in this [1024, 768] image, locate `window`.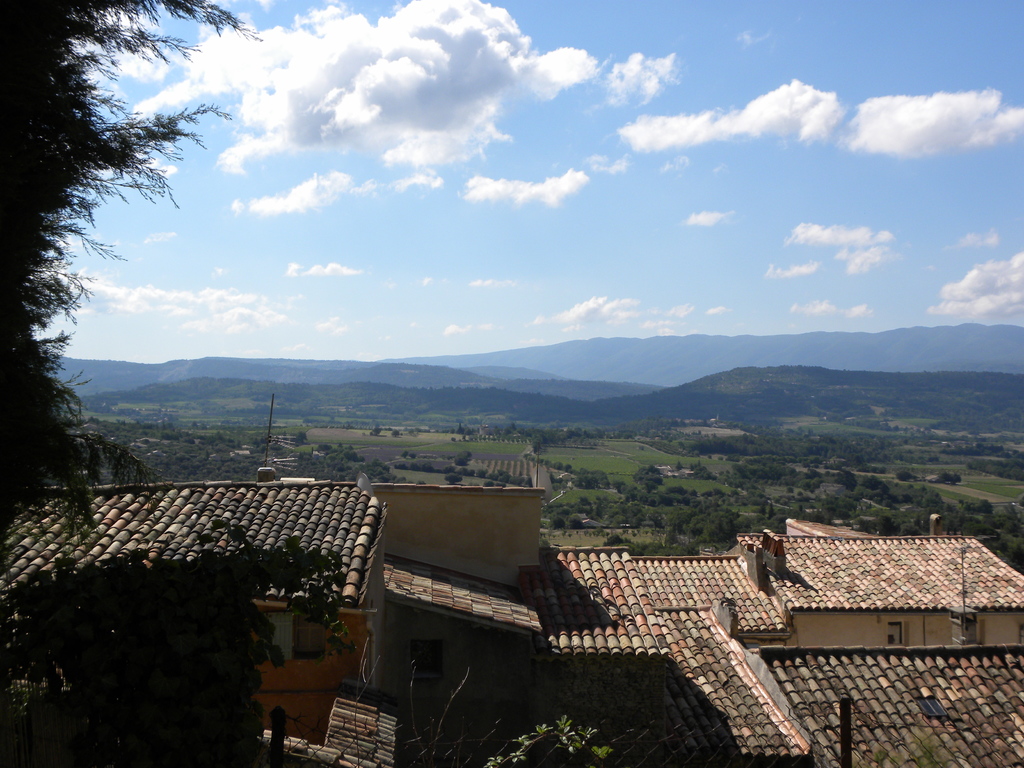
Bounding box: [left=260, top=611, right=326, bottom=660].
